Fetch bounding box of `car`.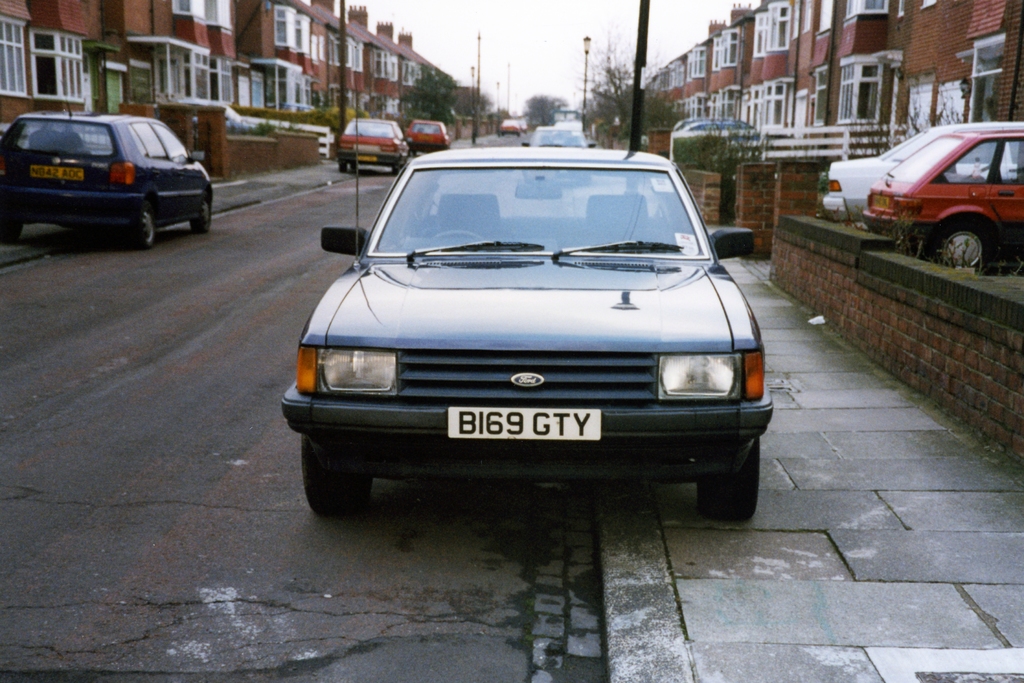
Bbox: {"left": 819, "top": 126, "right": 1023, "bottom": 228}.
